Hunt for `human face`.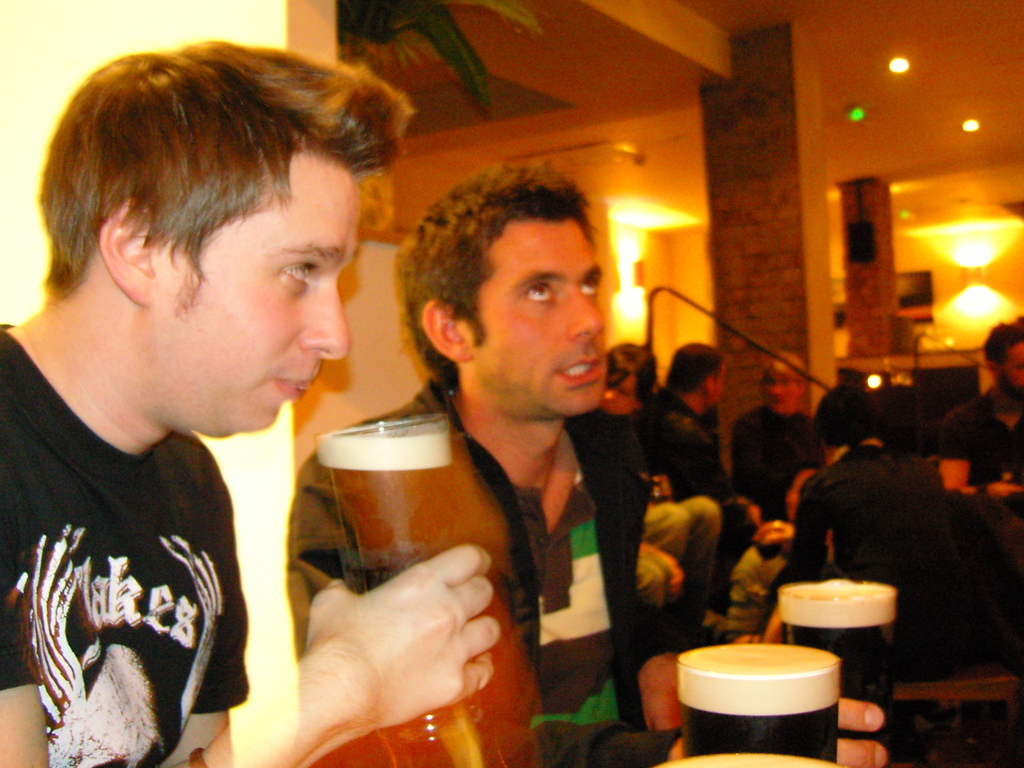
Hunted down at l=767, t=372, r=799, b=415.
